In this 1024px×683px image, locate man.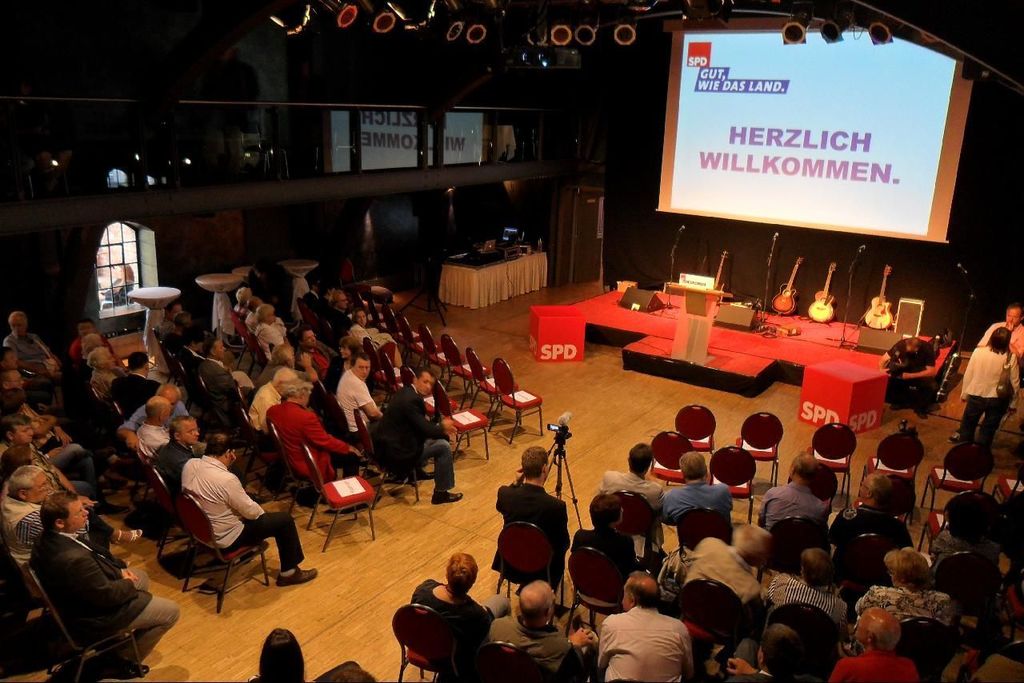
Bounding box: (71, 319, 126, 370).
